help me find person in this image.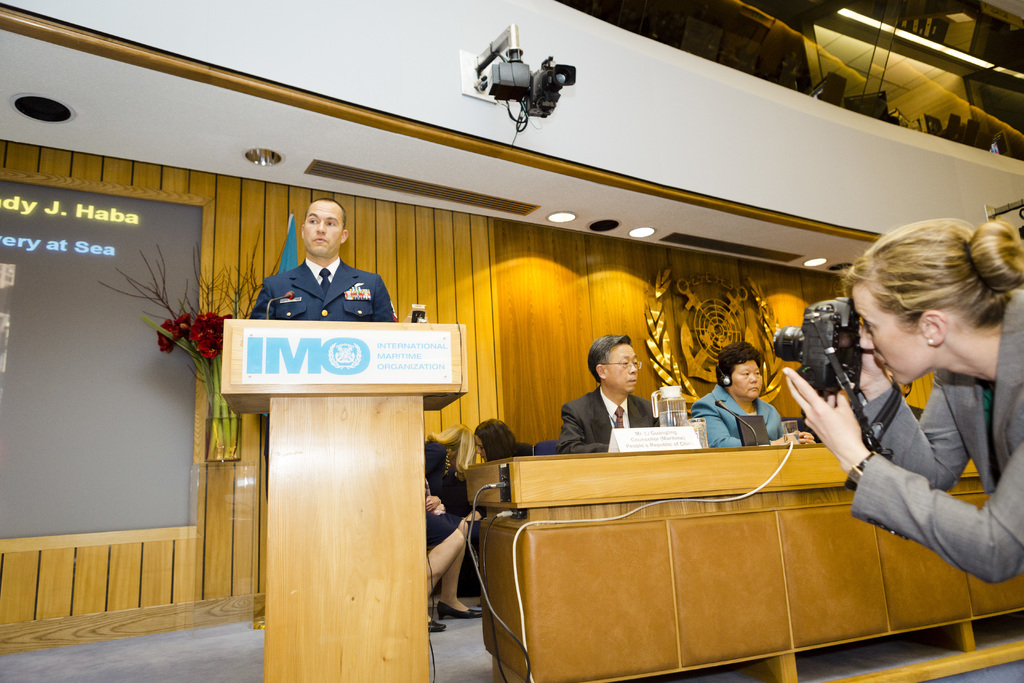
Found it: Rect(474, 415, 524, 458).
